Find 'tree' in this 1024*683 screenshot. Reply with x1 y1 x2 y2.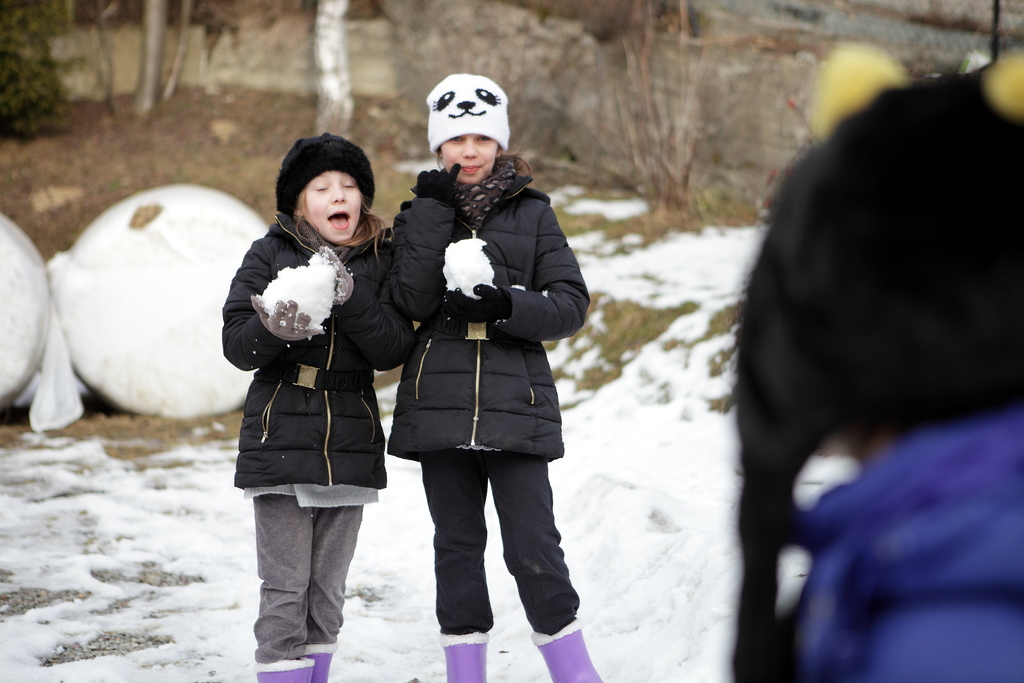
90 0 236 120.
